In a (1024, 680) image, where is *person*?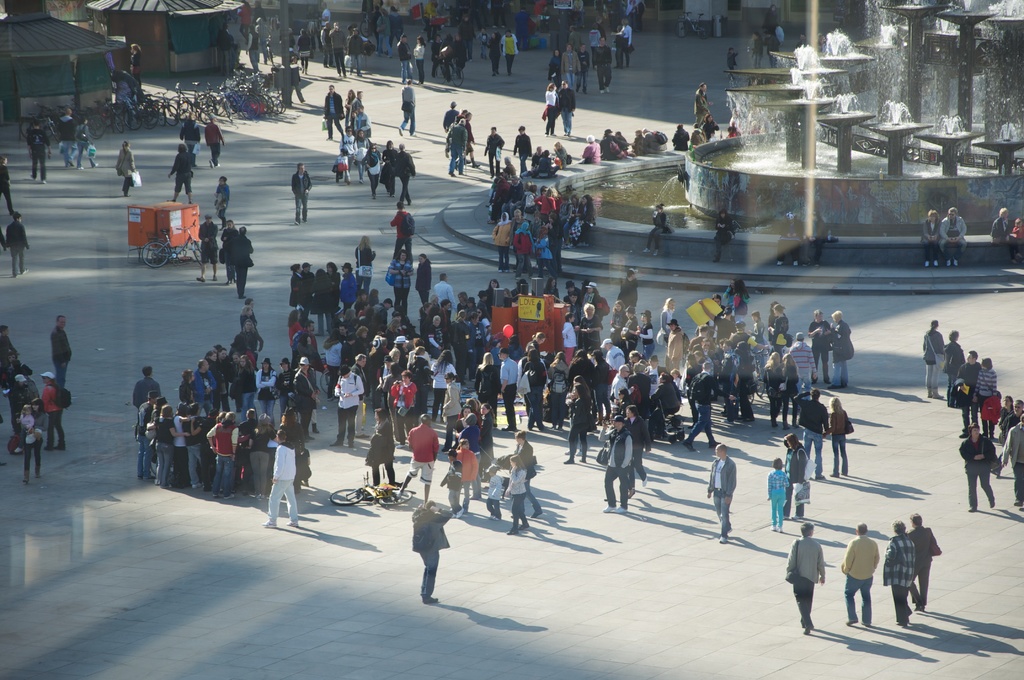
609 302 626 329.
